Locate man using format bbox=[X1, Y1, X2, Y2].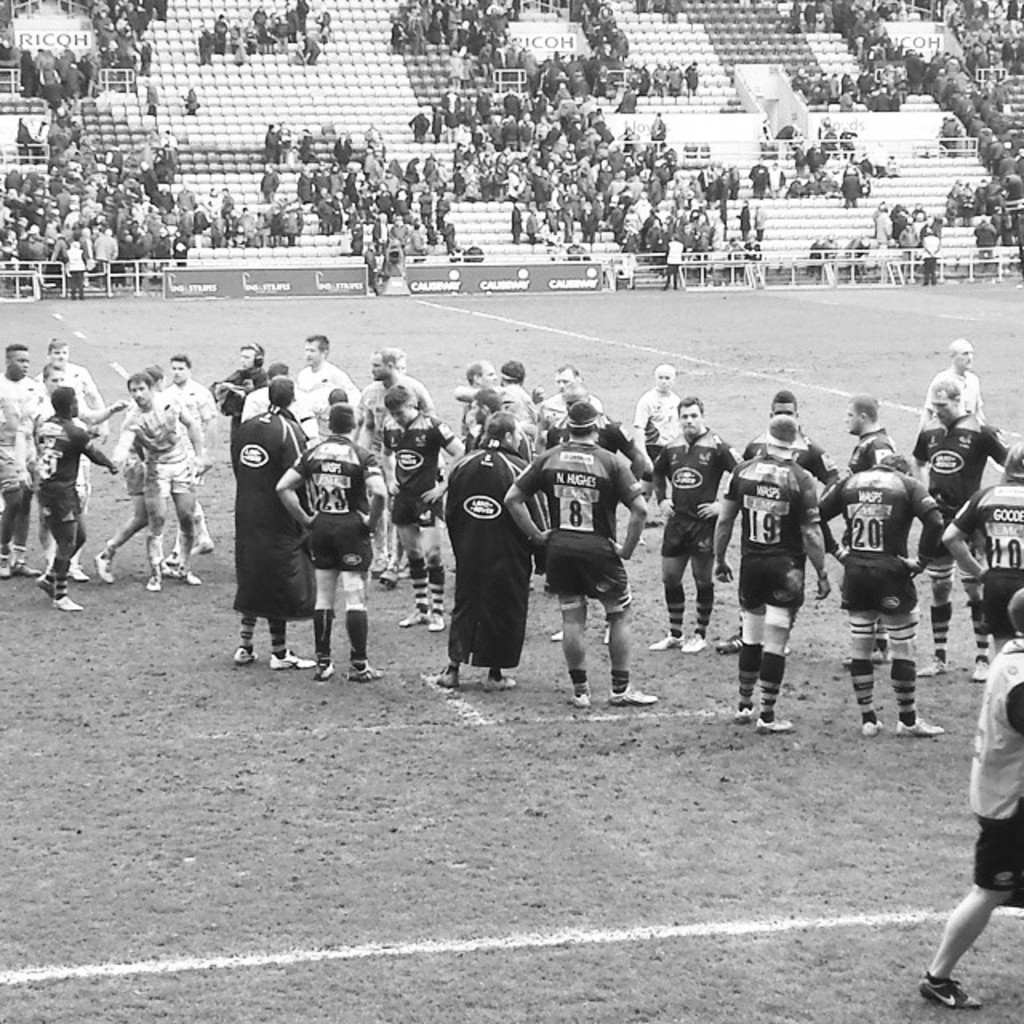
bbox=[162, 350, 221, 552].
